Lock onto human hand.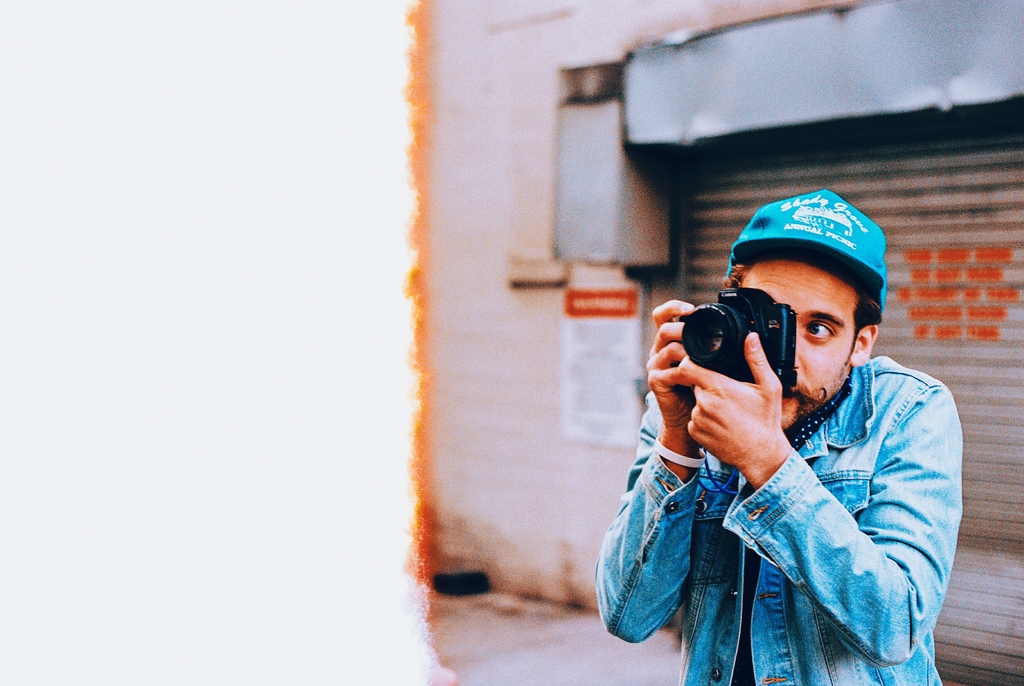
Locked: x1=676, y1=341, x2=829, y2=500.
